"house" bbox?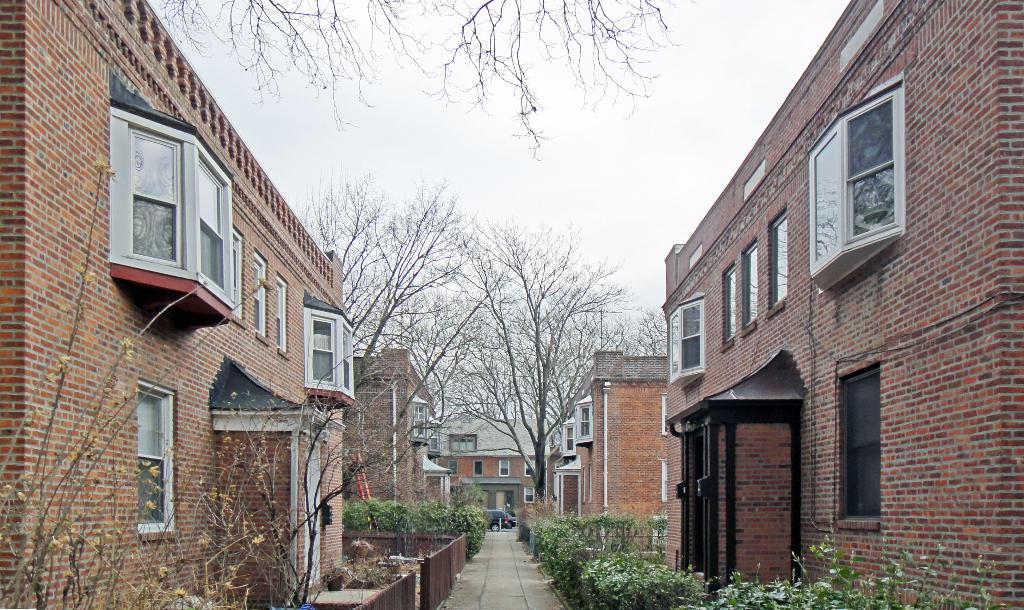
<bbox>419, 394, 552, 525</bbox>
